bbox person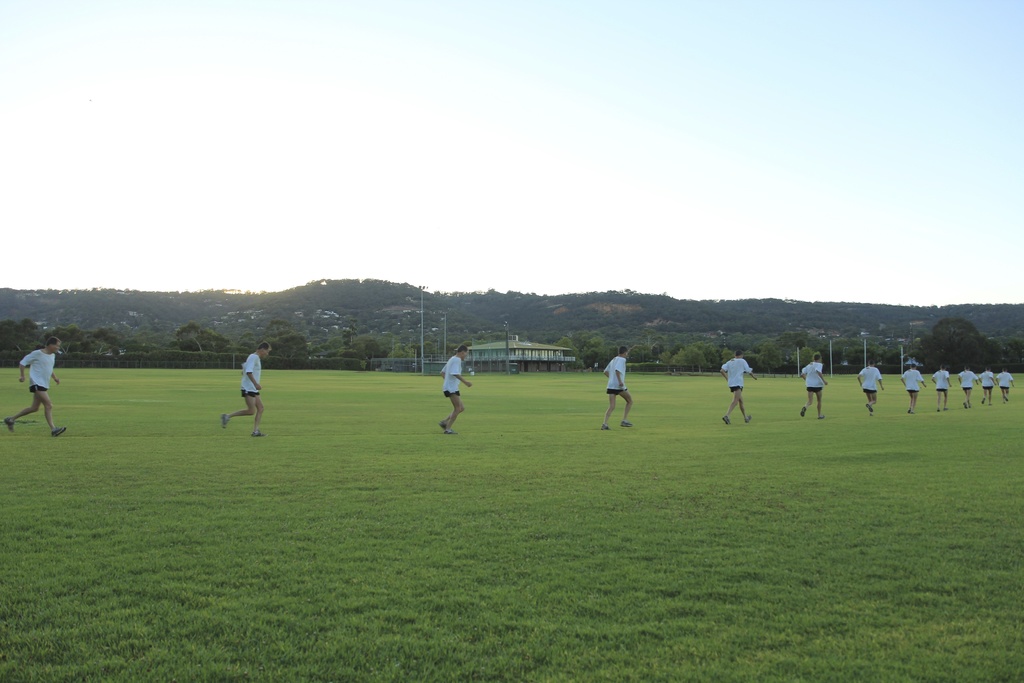
[4,336,61,438]
